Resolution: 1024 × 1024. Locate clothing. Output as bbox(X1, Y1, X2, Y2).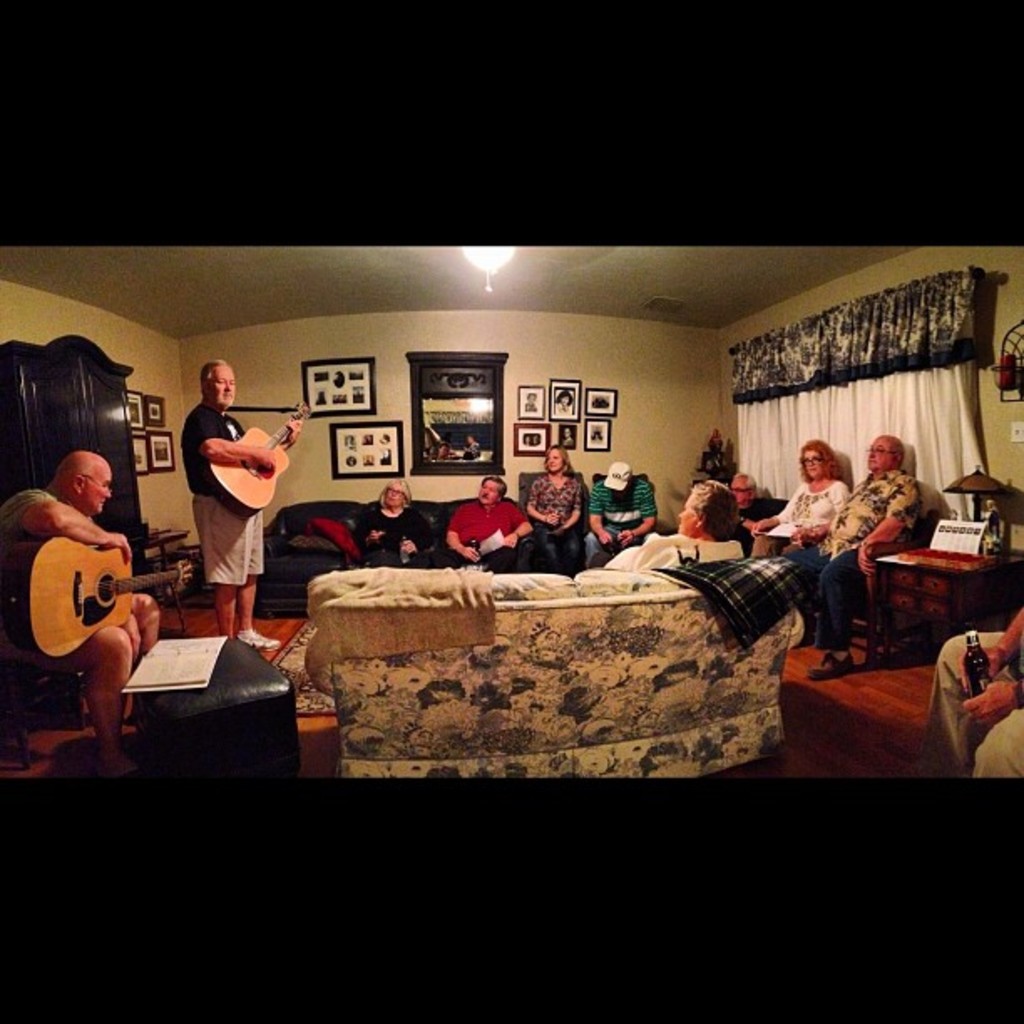
bbox(915, 631, 1022, 778).
